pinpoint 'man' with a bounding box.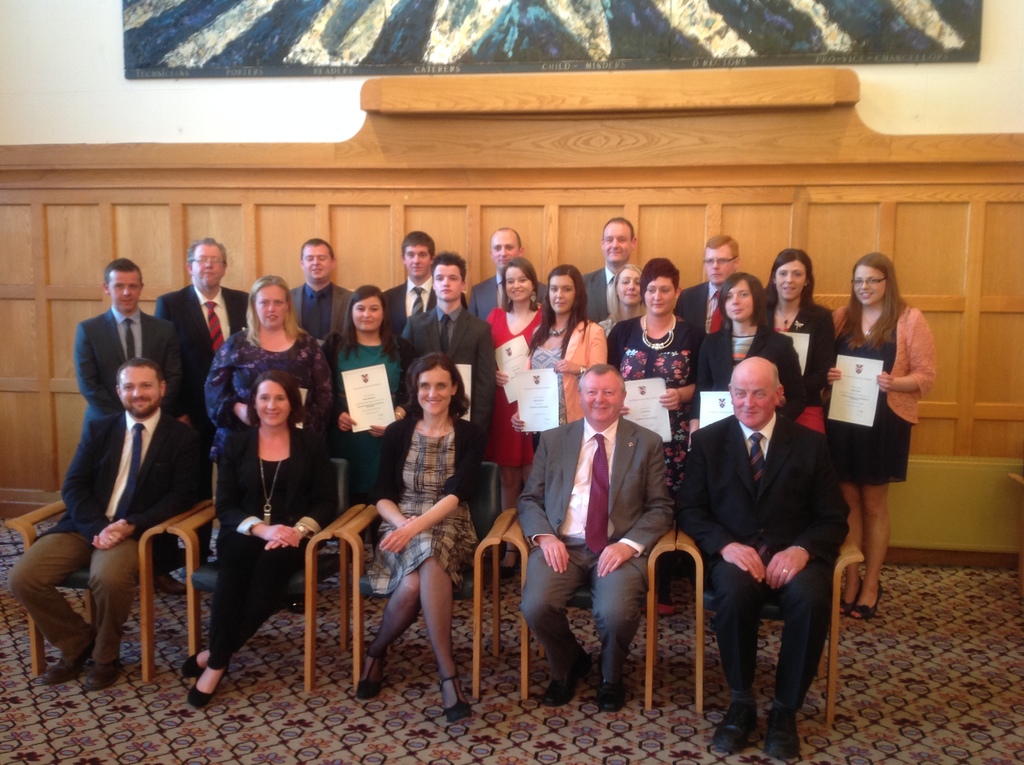
(left=464, top=227, right=547, bottom=330).
